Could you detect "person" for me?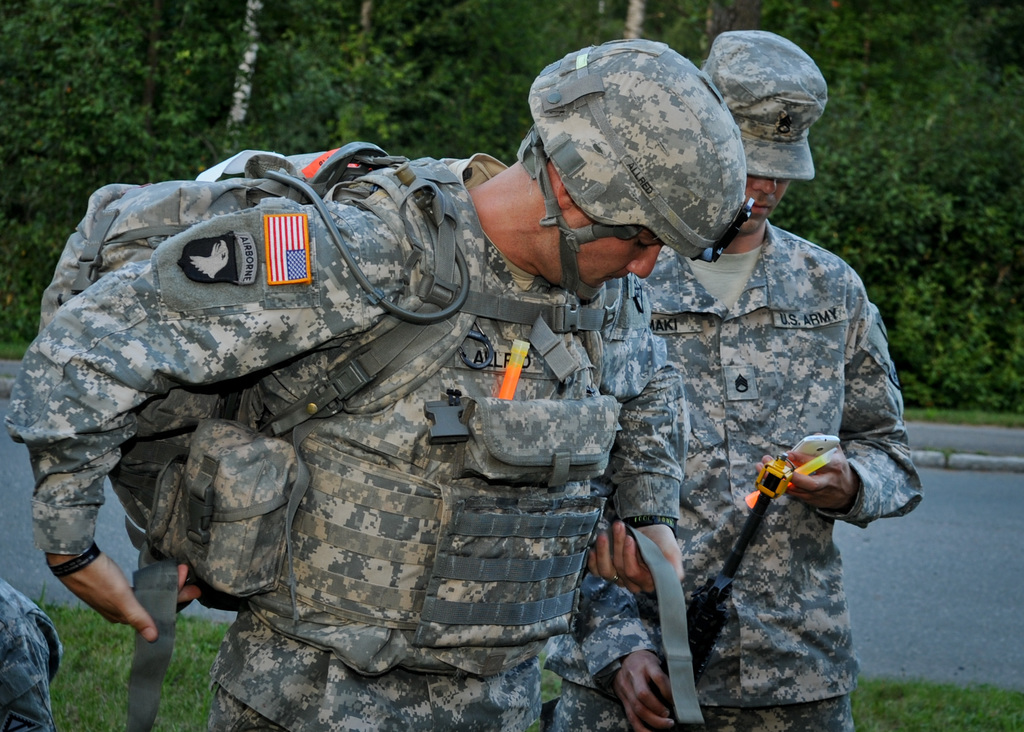
Detection result: crop(0, 576, 63, 731).
